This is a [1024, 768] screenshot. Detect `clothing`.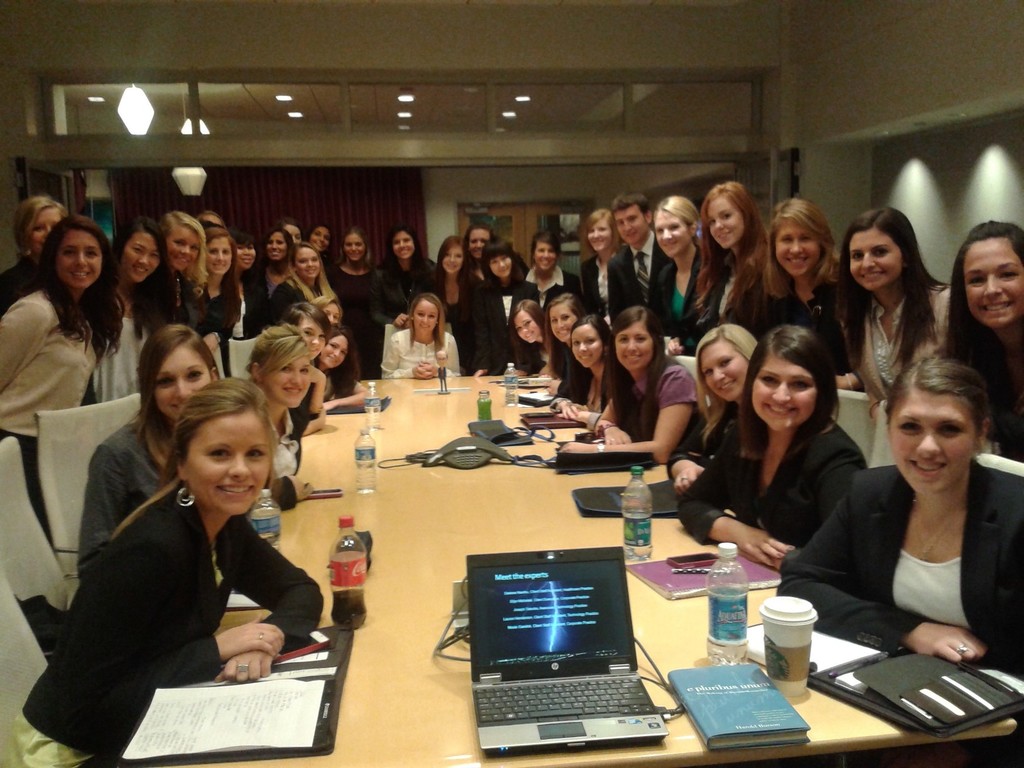
select_region(669, 397, 745, 470).
